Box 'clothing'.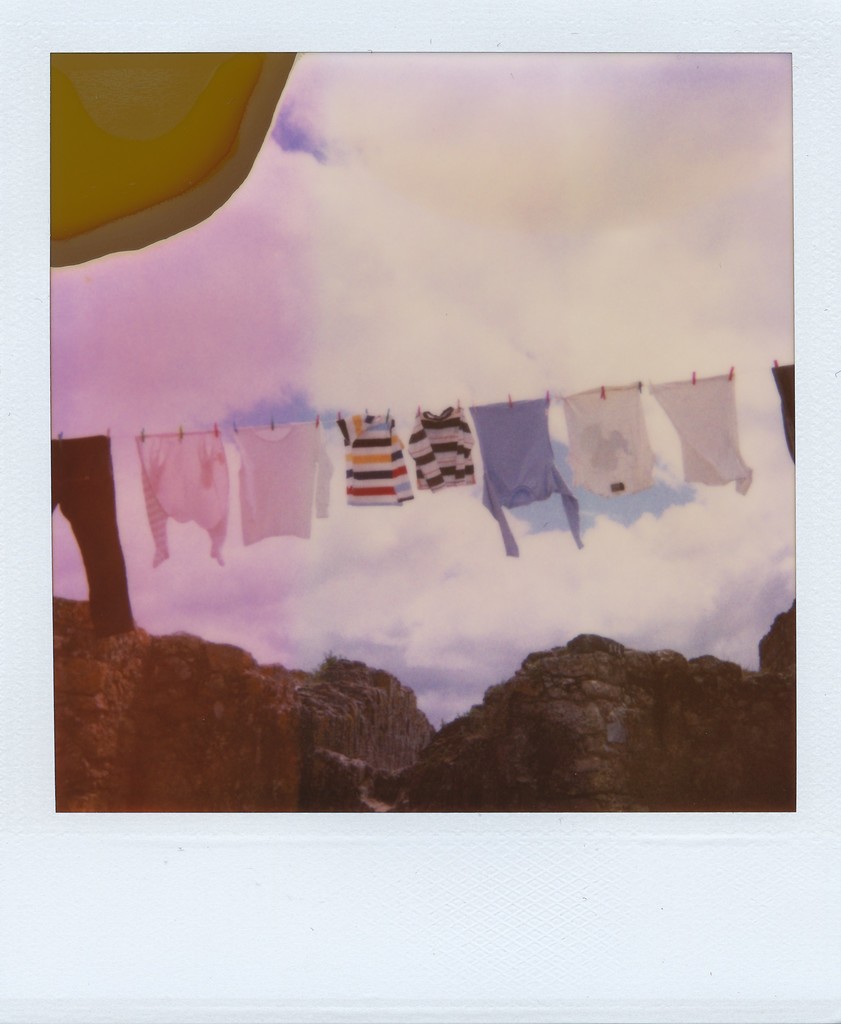
bbox=(650, 369, 755, 496).
